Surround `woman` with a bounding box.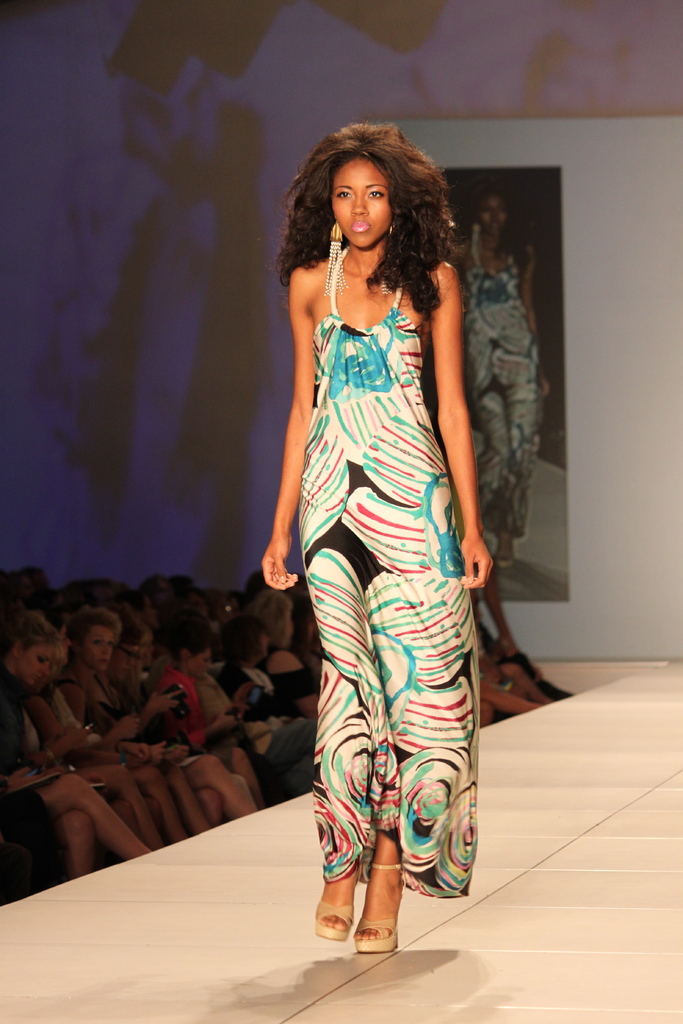
Rect(61, 614, 211, 836).
